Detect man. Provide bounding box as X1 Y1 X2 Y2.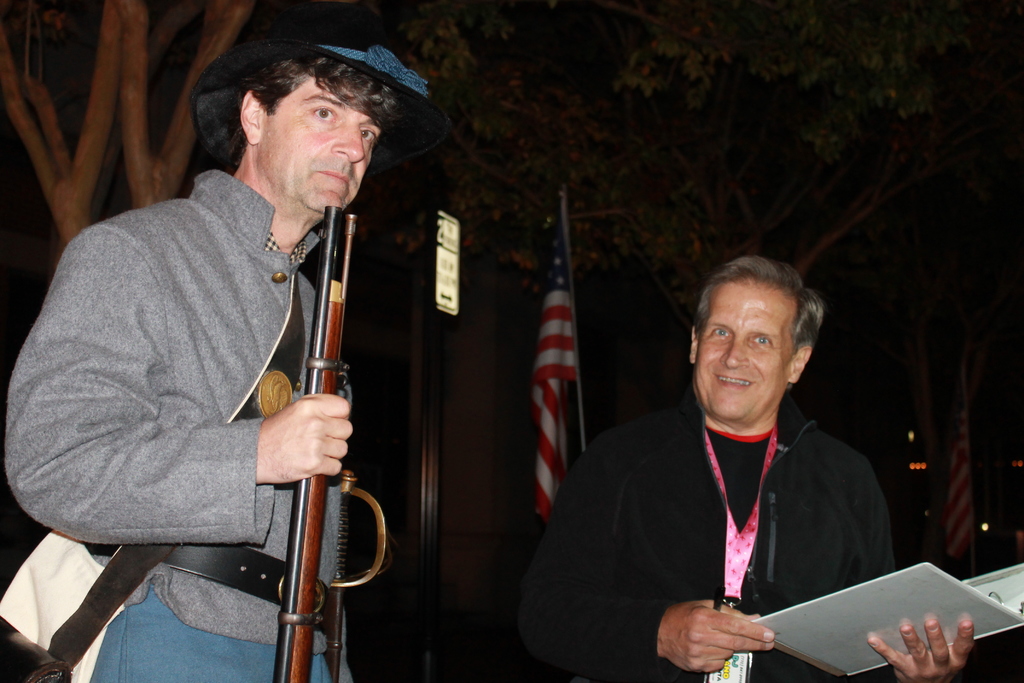
556 258 909 670.
